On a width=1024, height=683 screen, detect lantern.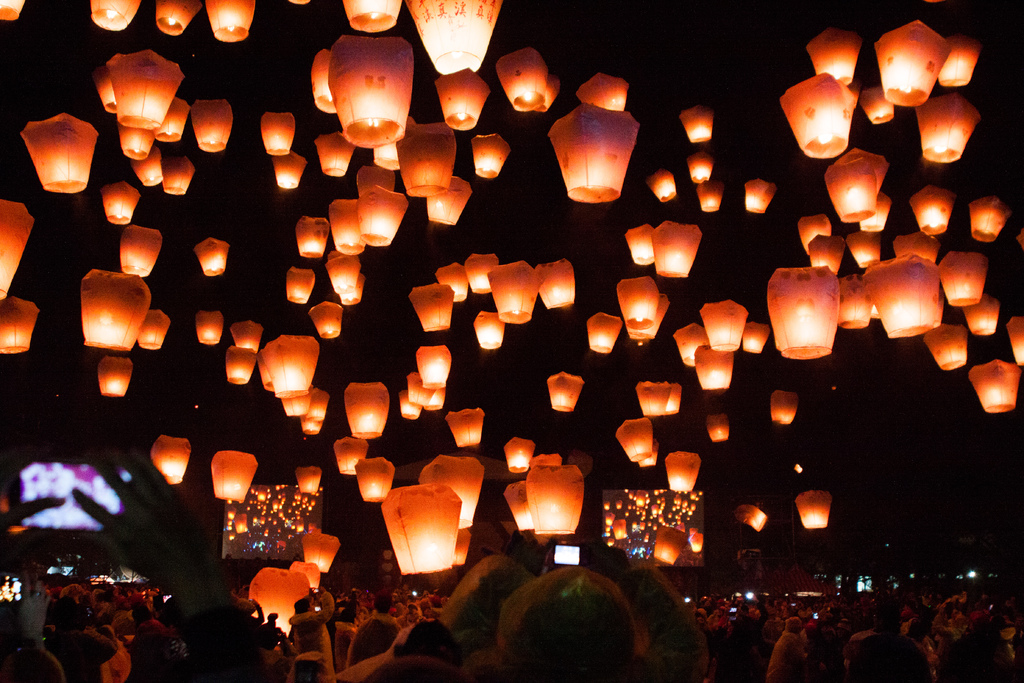
626,224,650,264.
